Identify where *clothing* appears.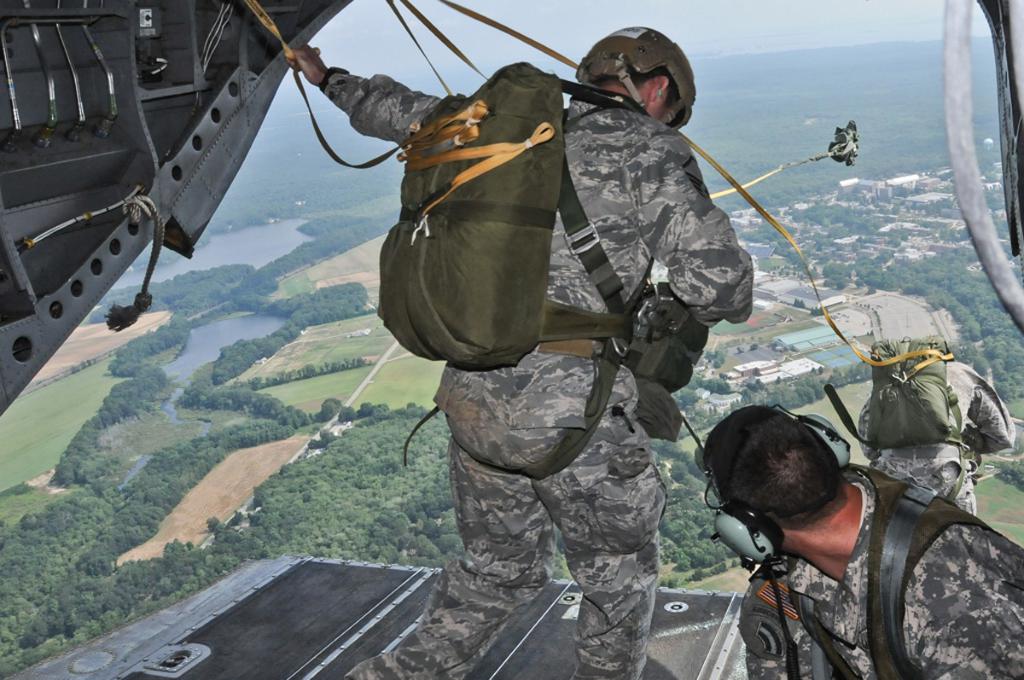
Appears at <bbox>851, 337, 1008, 512</bbox>.
